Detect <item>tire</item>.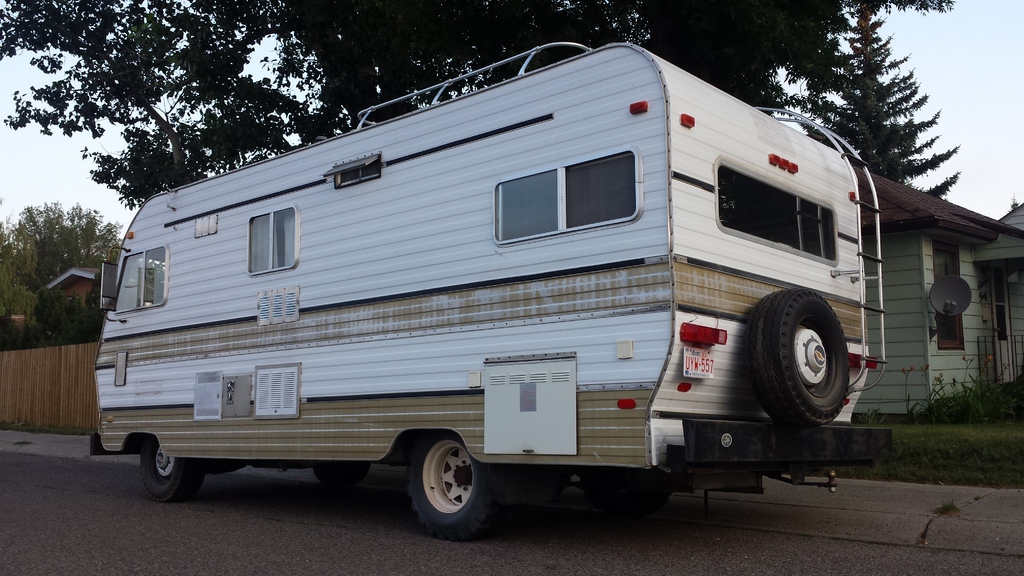
Detected at box=[758, 285, 858, 432].
